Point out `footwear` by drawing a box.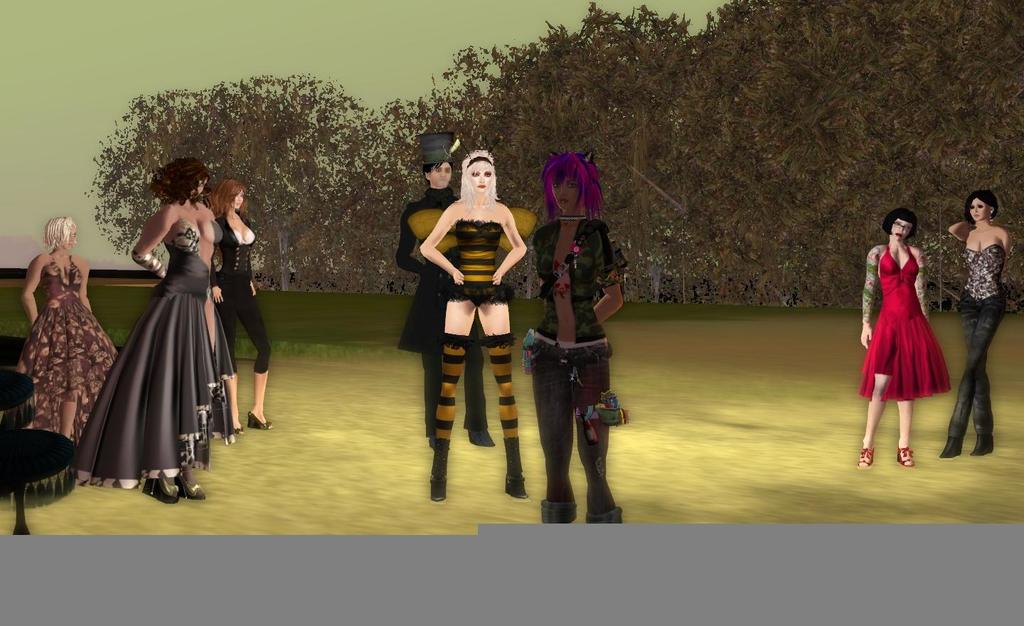
(894,435,923,474).
